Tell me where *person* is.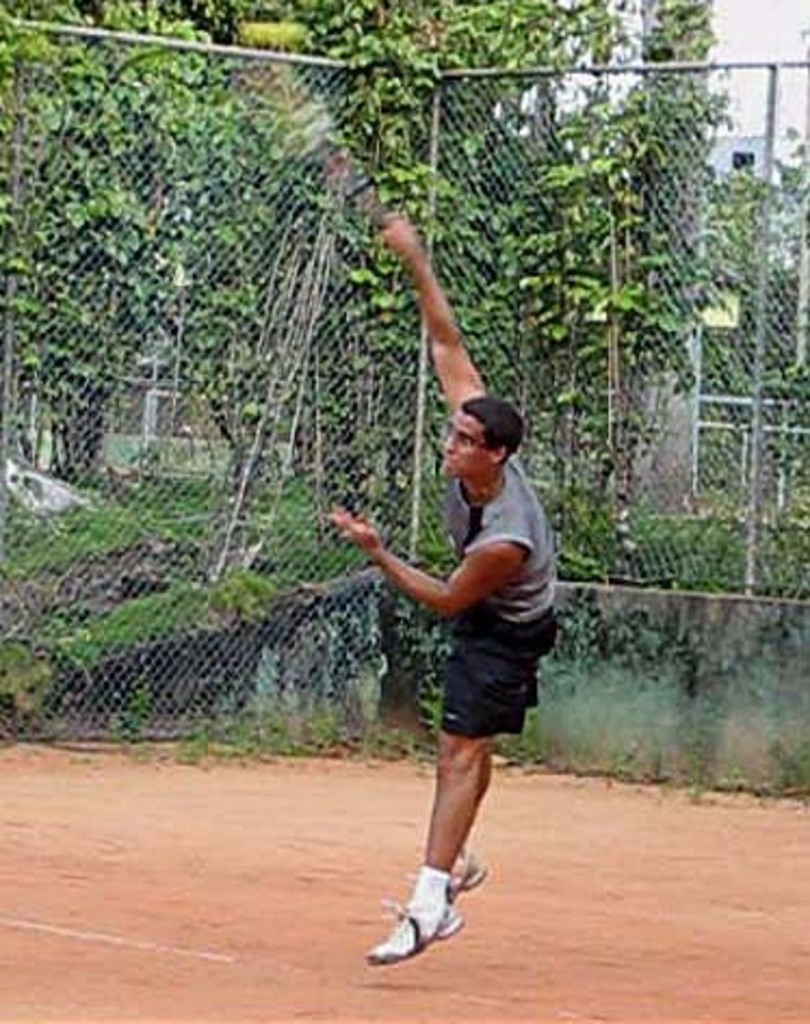
*person* is at {"left": 325, "top": 219, "right": 563, "bottom": 970}.
